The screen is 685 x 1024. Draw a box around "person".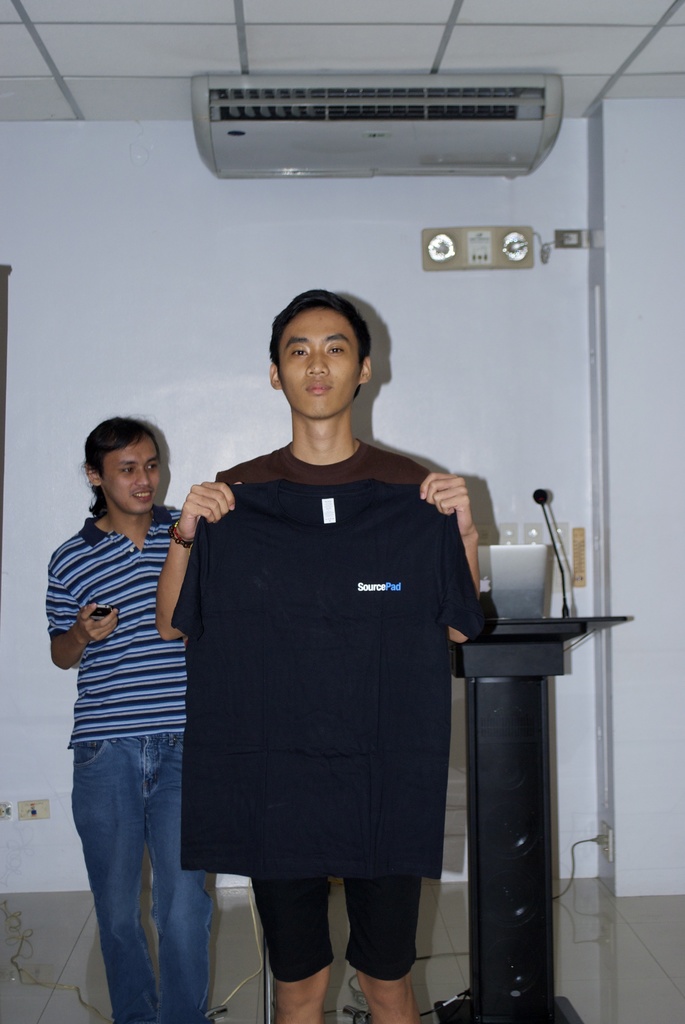
<region>45, 413, 211, 1023</region>.
